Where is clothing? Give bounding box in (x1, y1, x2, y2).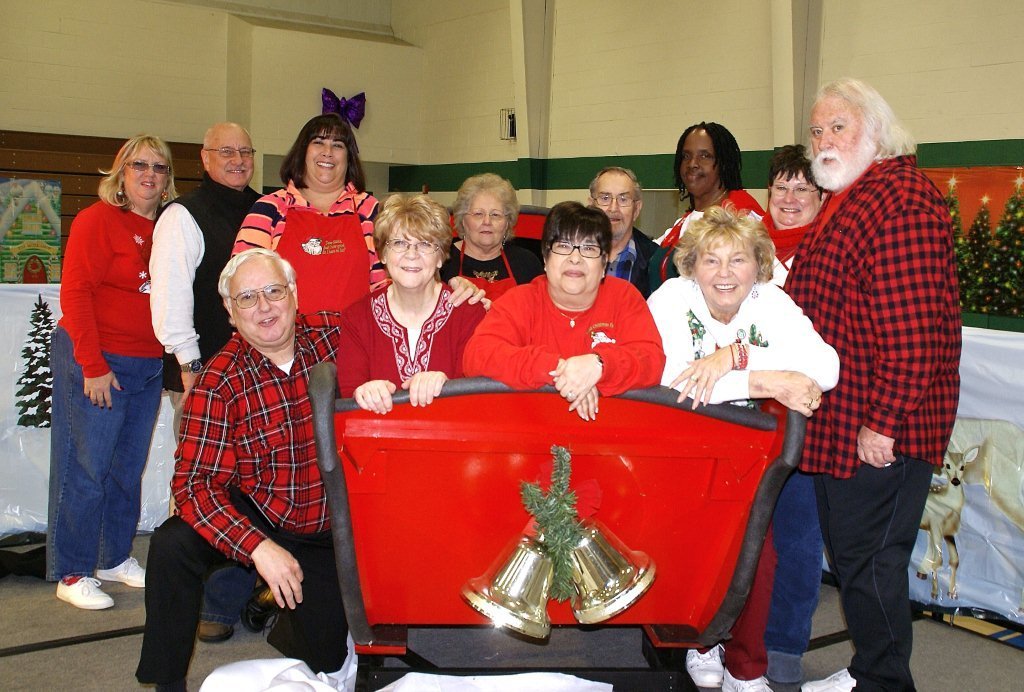
(443, 234, 553, 314).
